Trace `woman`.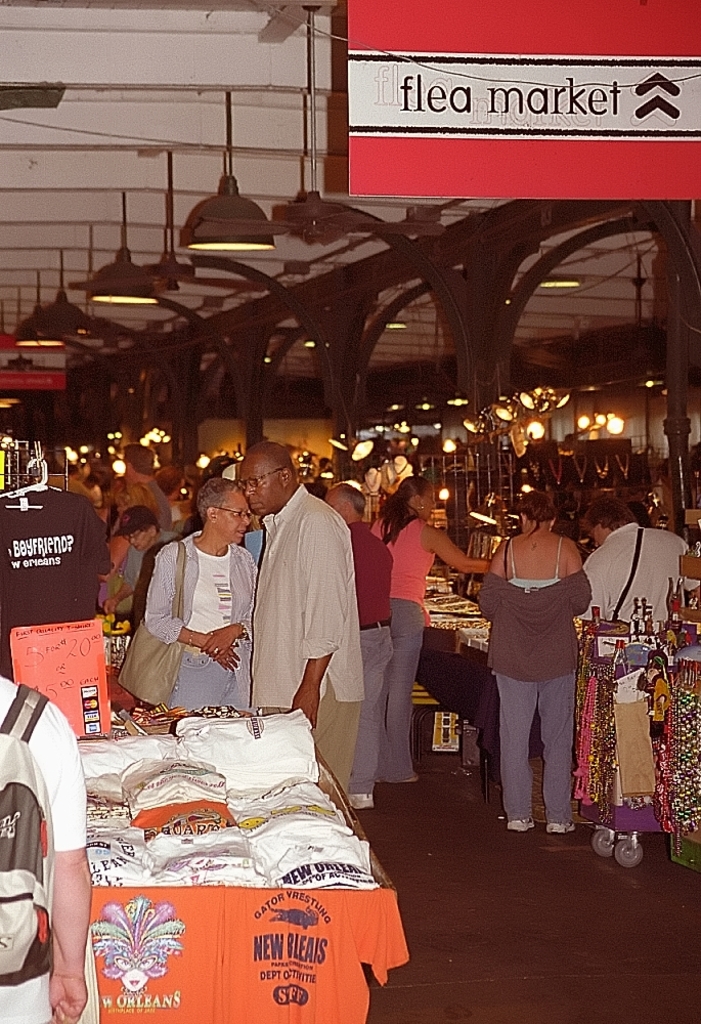
Traced to [463, 484, 590, 856].
